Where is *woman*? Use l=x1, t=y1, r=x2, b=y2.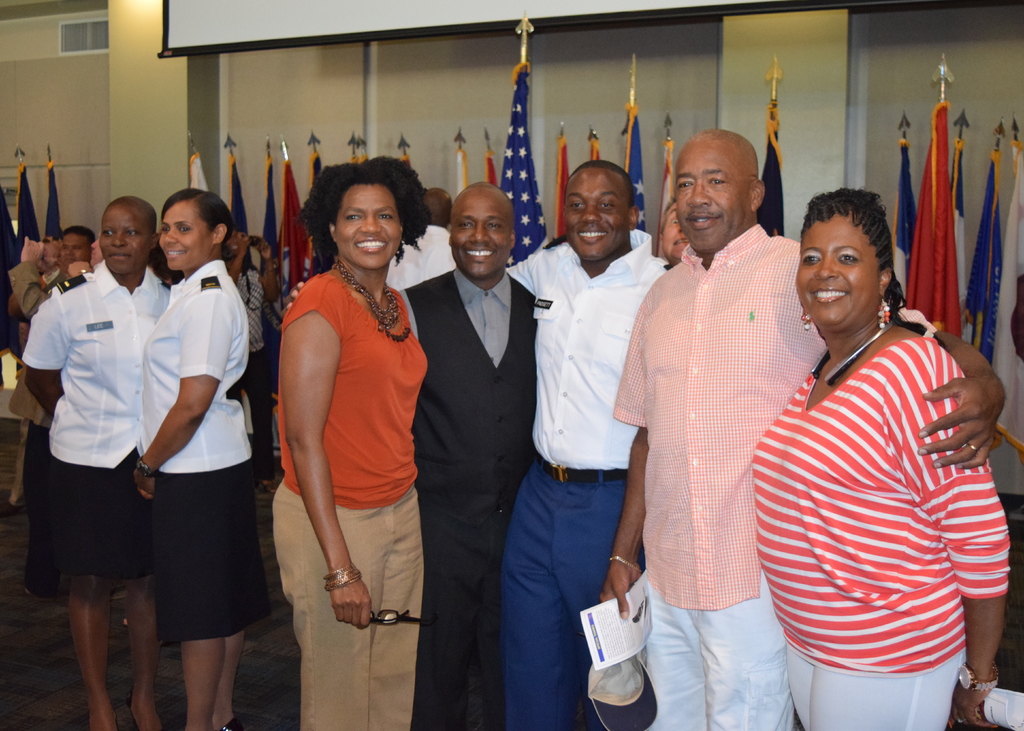
l=22, t=196, r=173, b=730.
